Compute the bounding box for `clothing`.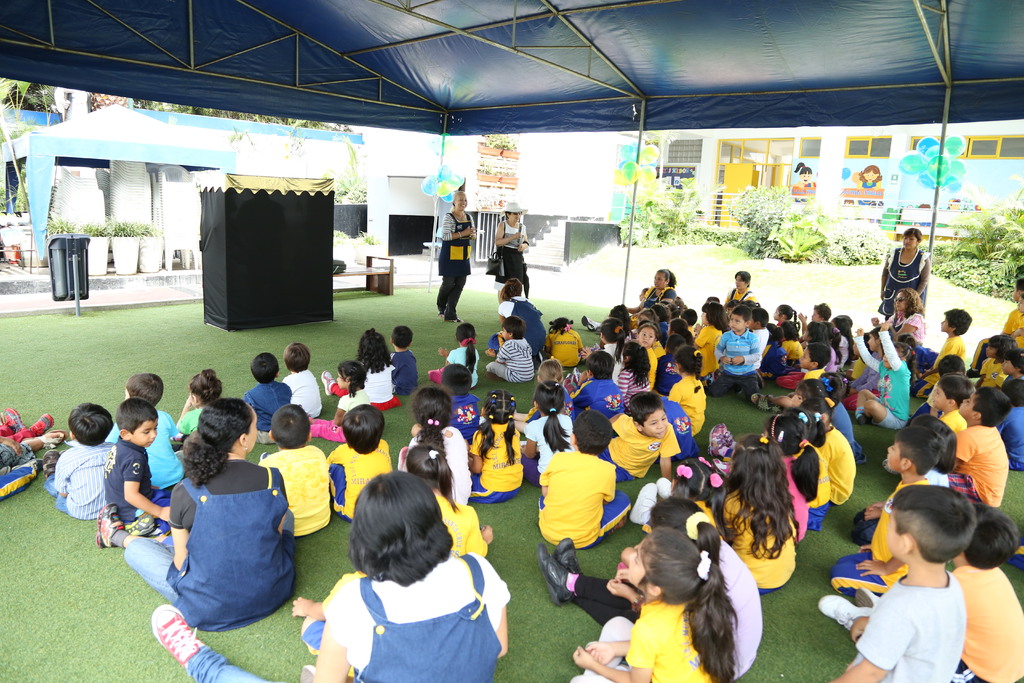
568:532:767:682.
